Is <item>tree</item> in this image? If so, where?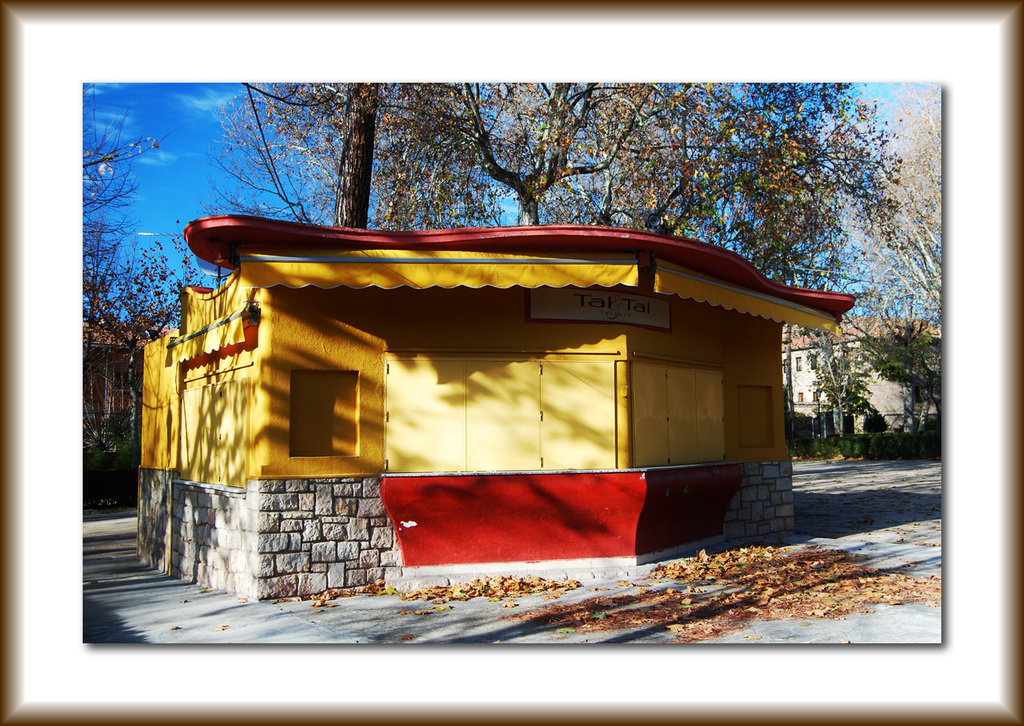
Yes, at <box>84,94,171,477</box>.
